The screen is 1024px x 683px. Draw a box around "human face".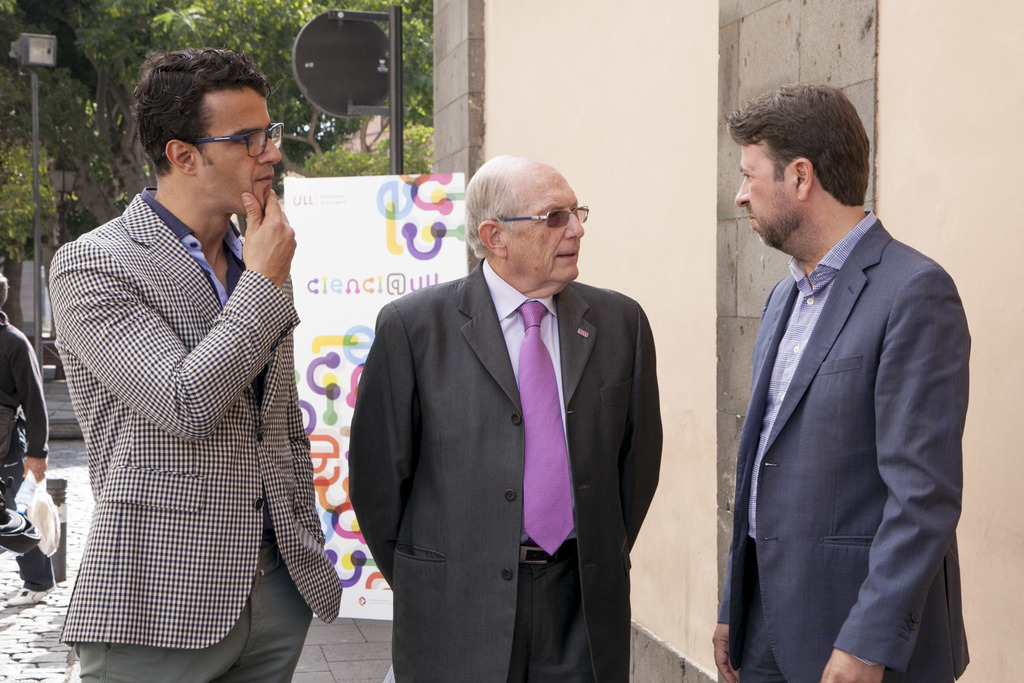
bbox(737, 143, 784, 238).
